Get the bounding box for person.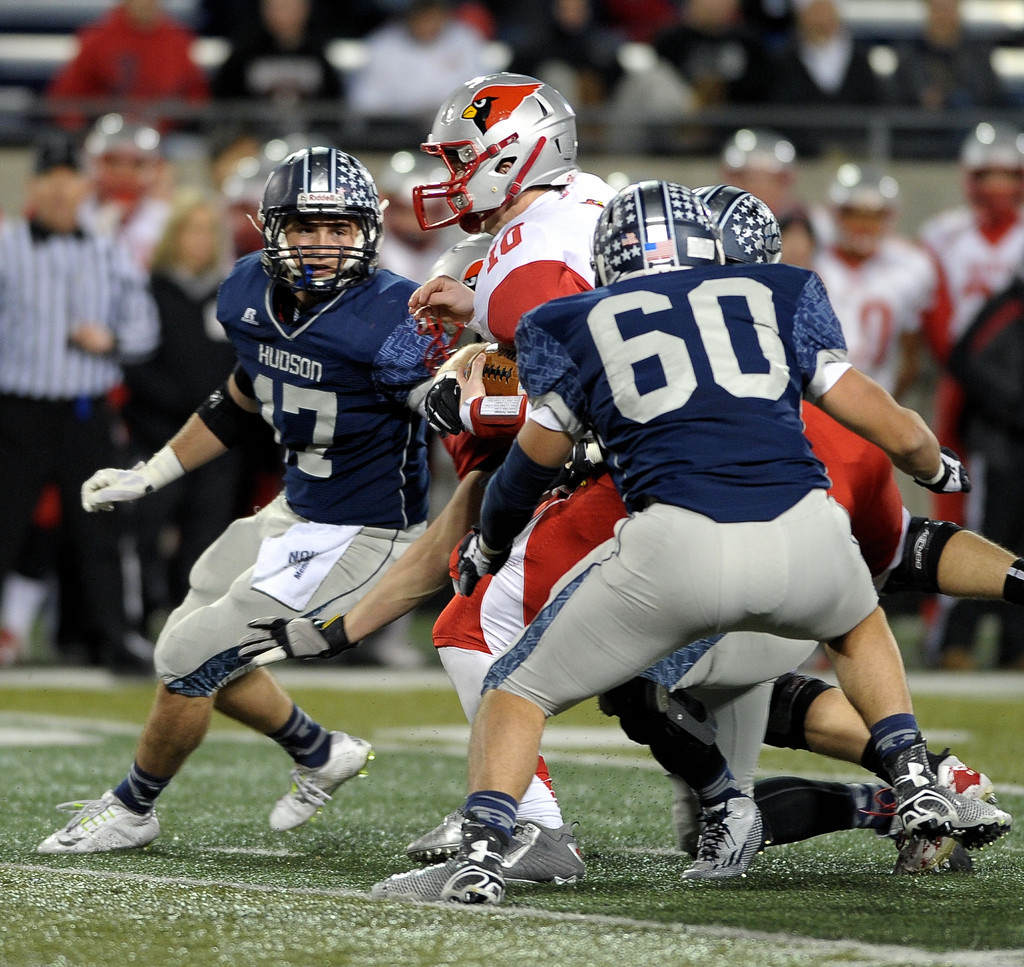
bbox=(433, 234, 1000, 881).
